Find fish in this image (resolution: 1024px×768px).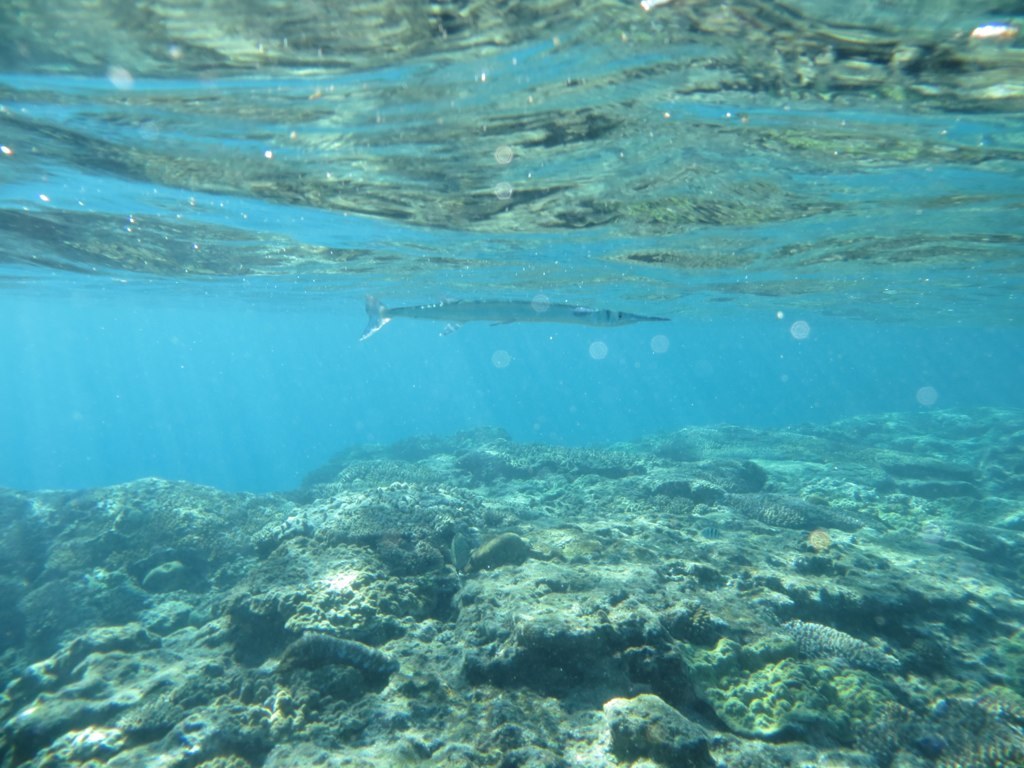
rect(353, 294, 668, 344).
